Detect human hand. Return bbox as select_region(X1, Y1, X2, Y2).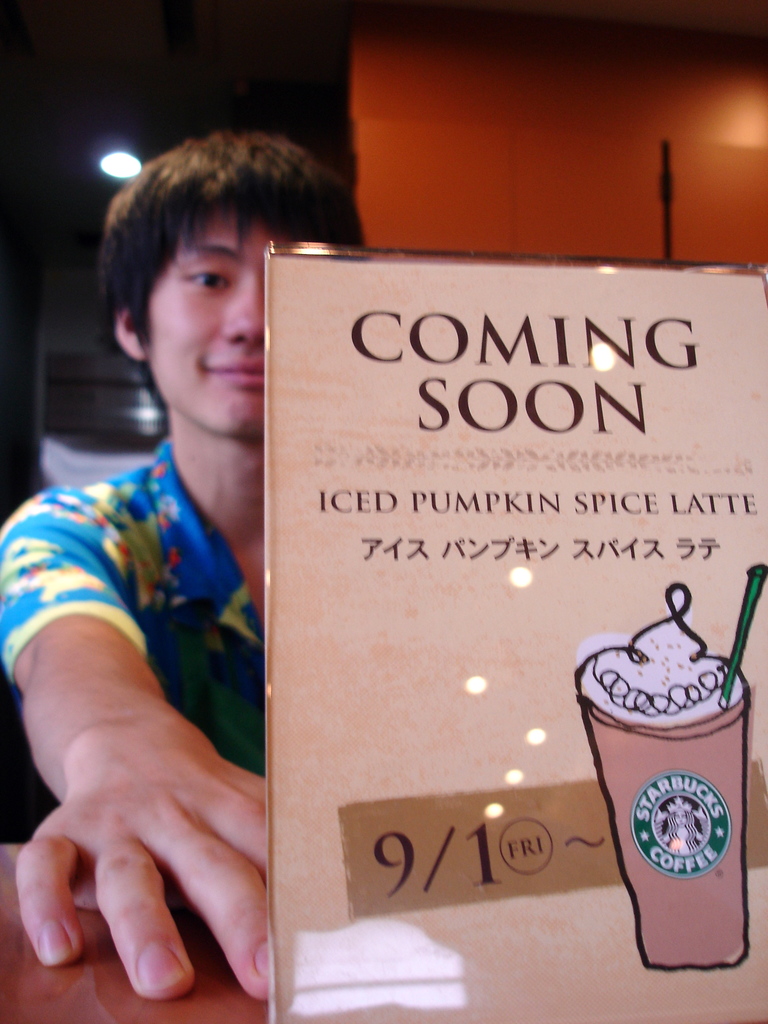
select_region(1, 549, 253, 981).
